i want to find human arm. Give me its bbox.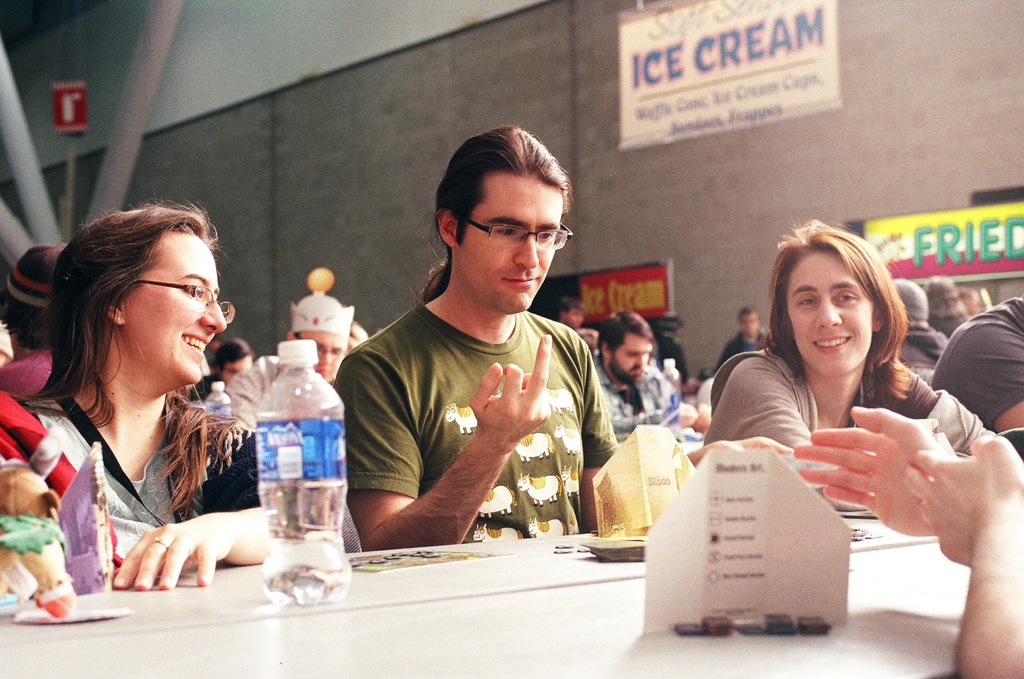
BBox(335, 323, 554, 554).
